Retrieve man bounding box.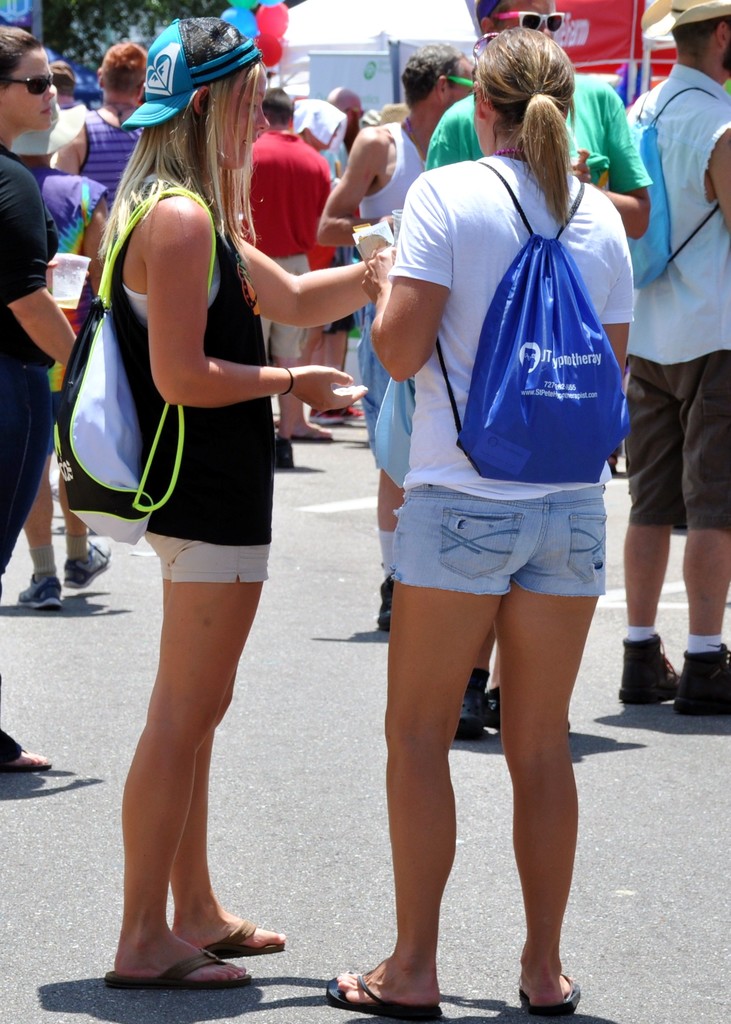
Bounding box: 319/43/487/628.
